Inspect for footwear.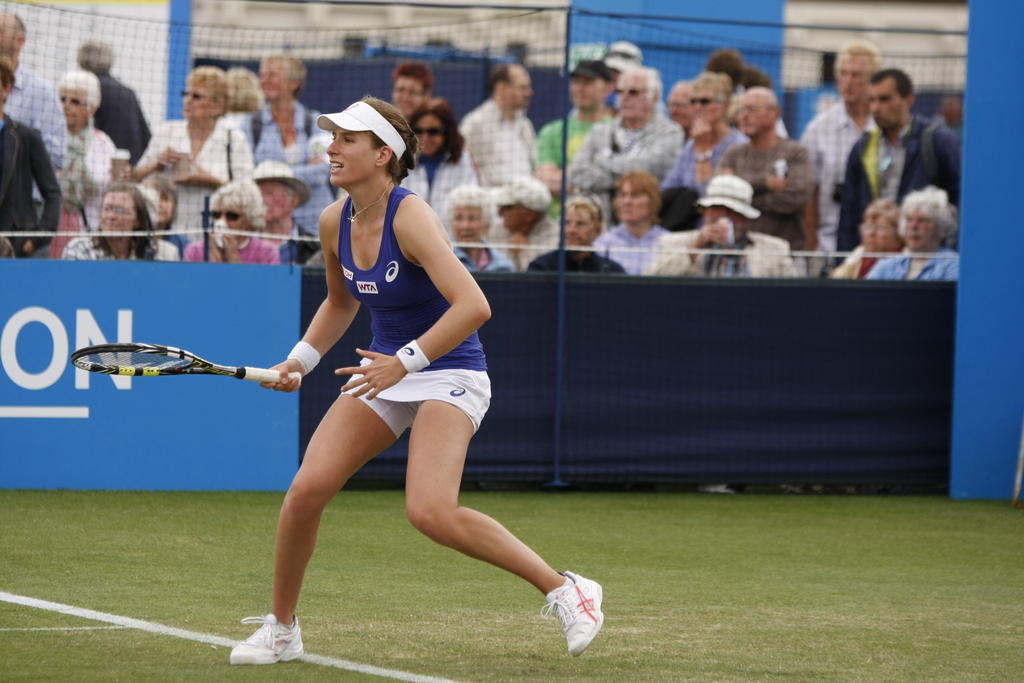
Inspection: x1=534 y1=591 x2=605 y2=658.
